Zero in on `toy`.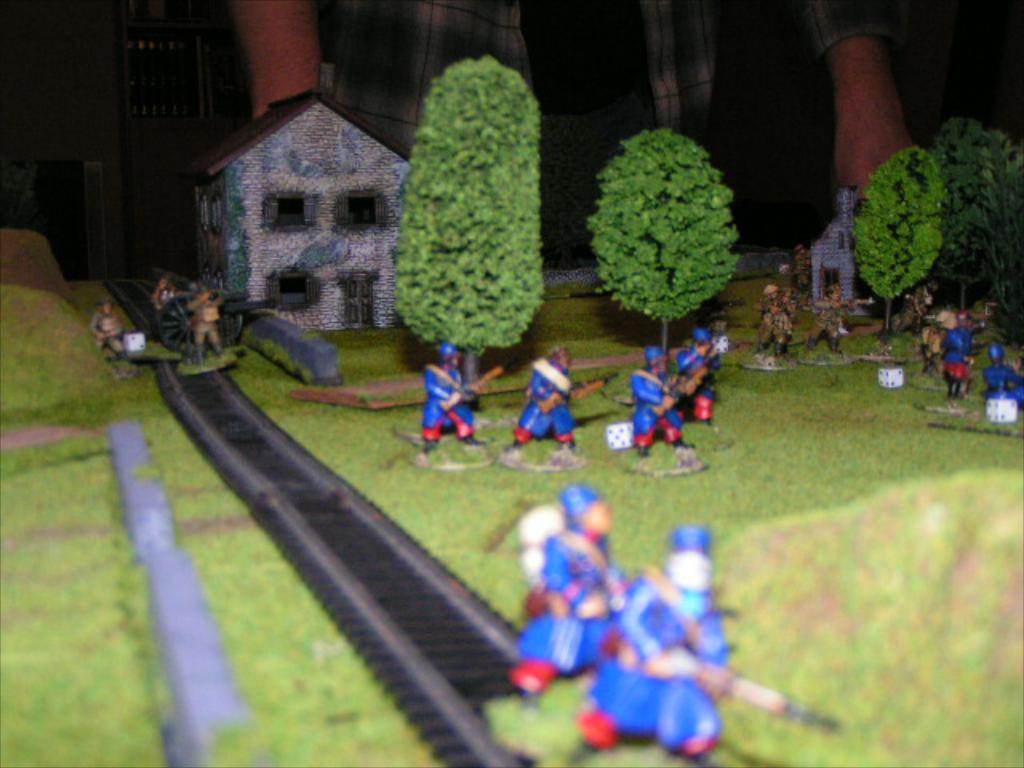
Zeroed in: rect(626, 344, 714, 454).
